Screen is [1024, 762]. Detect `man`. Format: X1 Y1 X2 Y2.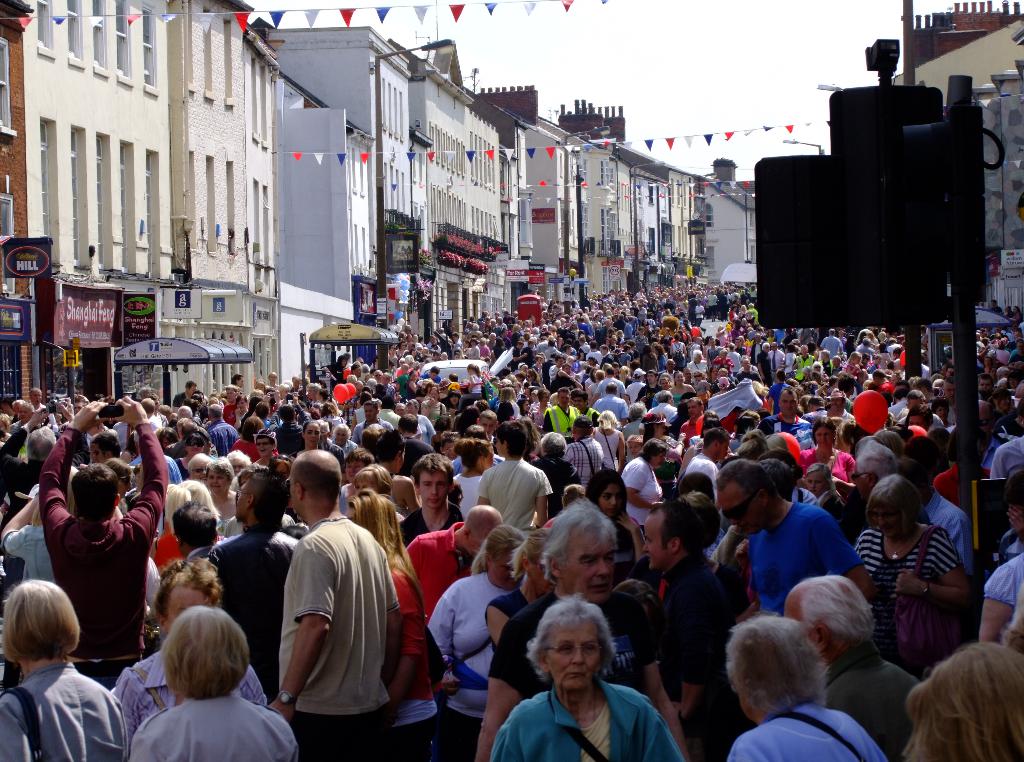
349 401 394 446.
